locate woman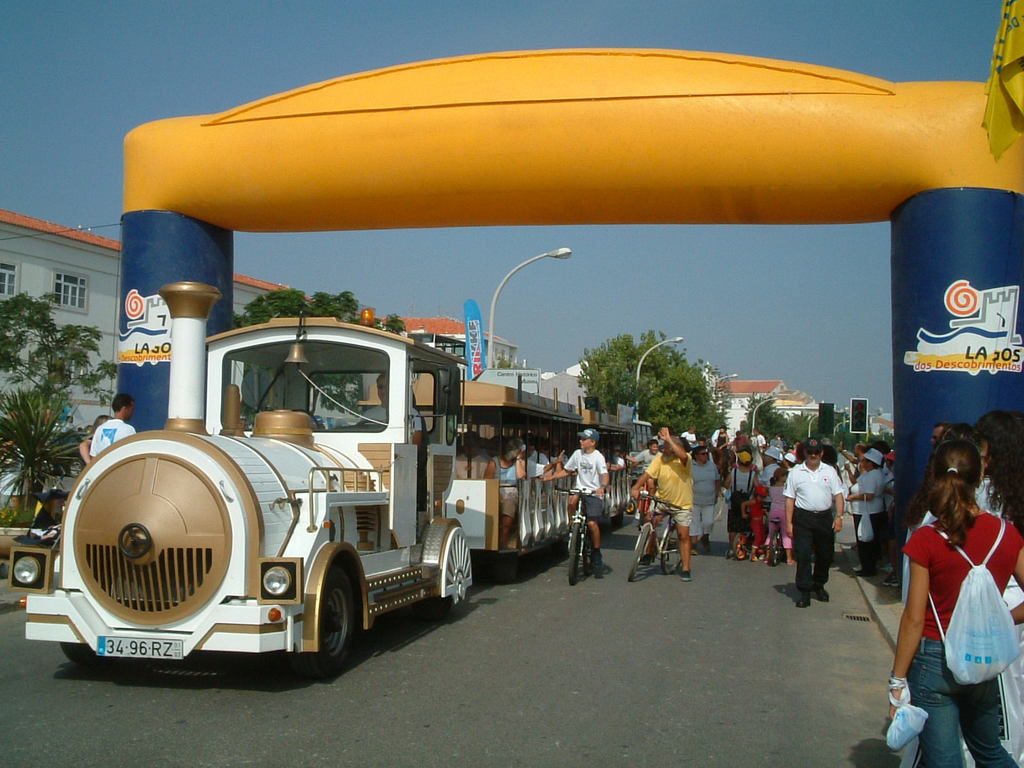
x1=883 y1=428 x2=1023 y2=767
